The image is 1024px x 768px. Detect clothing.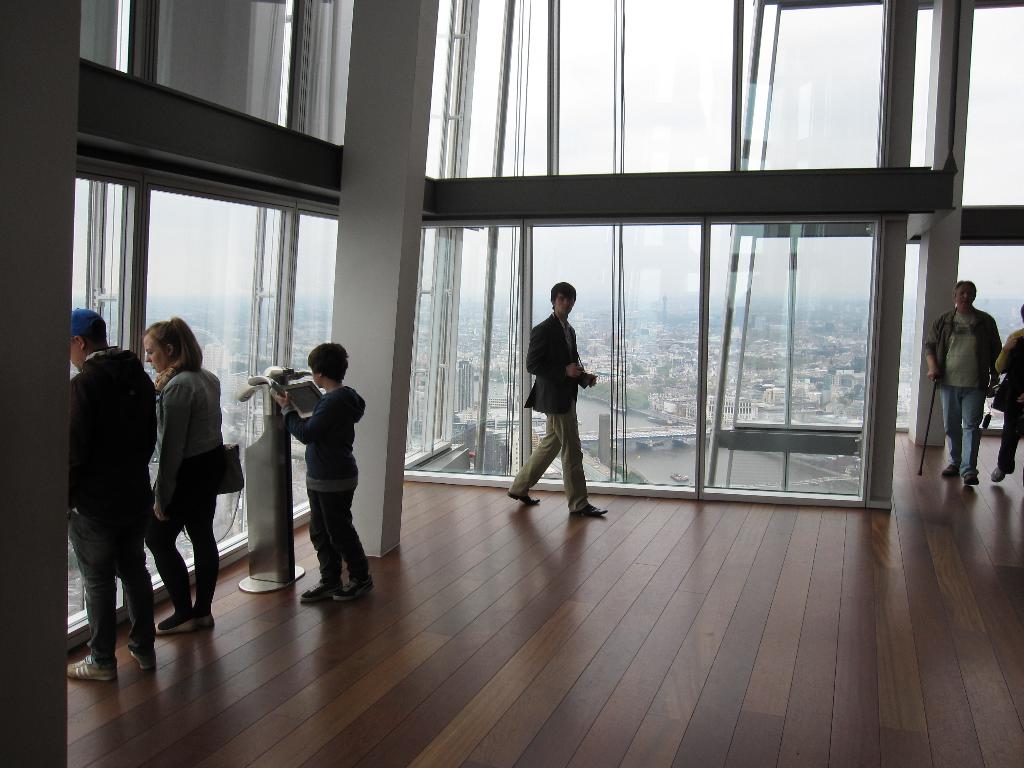
Detection: [926,305,1005,472].
